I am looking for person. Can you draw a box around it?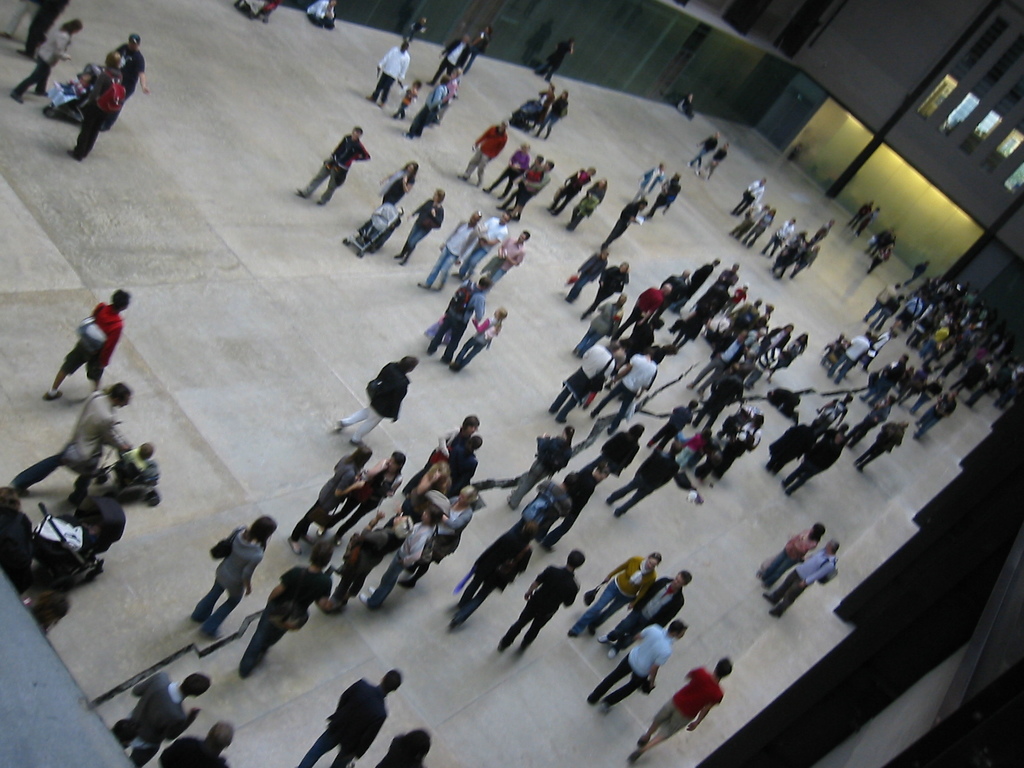
Sure, the bounding box is x1=155 y1=723 x2=232 y2=767.
